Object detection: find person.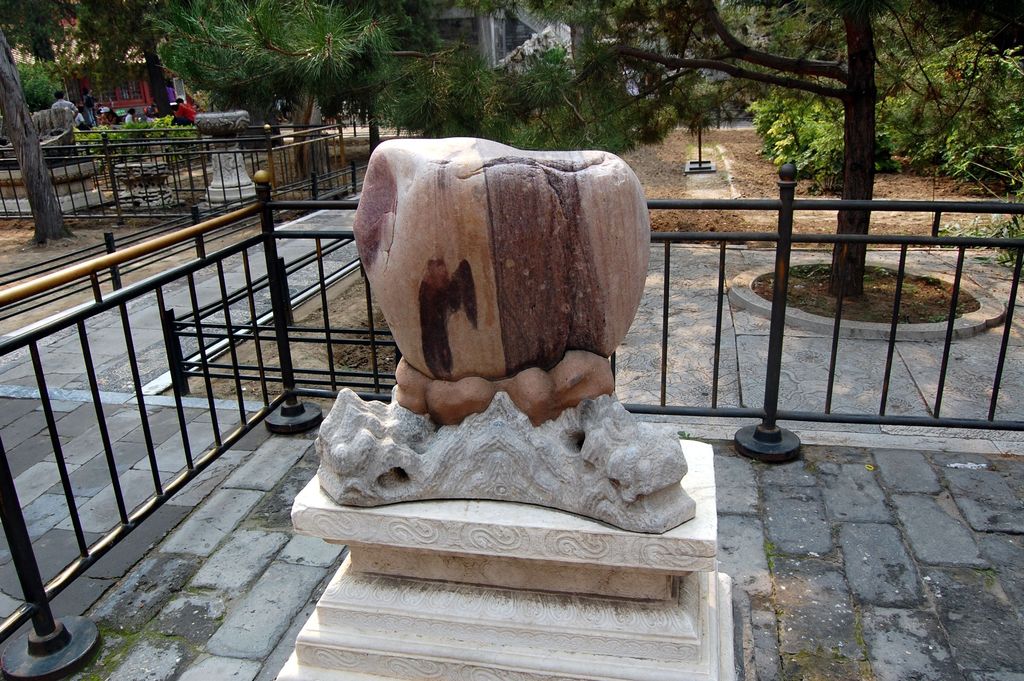
x1=145, y1=101, x2=160, y2=123.
